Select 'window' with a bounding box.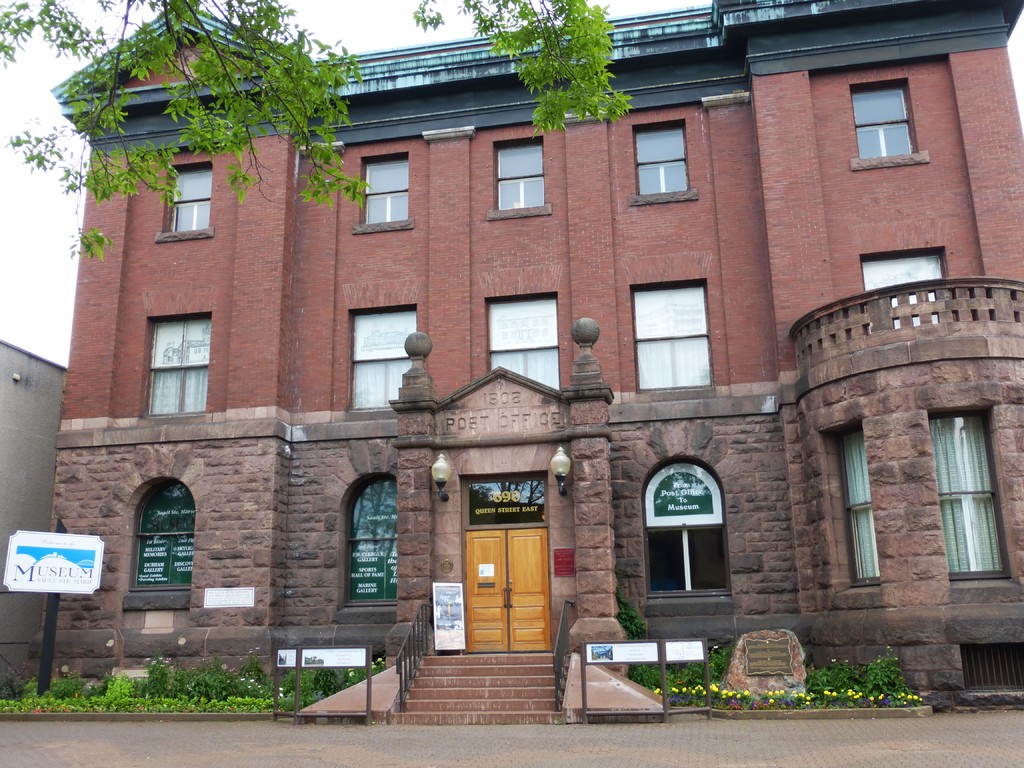
x1=630 y1=284 x2=715 y2=390.
